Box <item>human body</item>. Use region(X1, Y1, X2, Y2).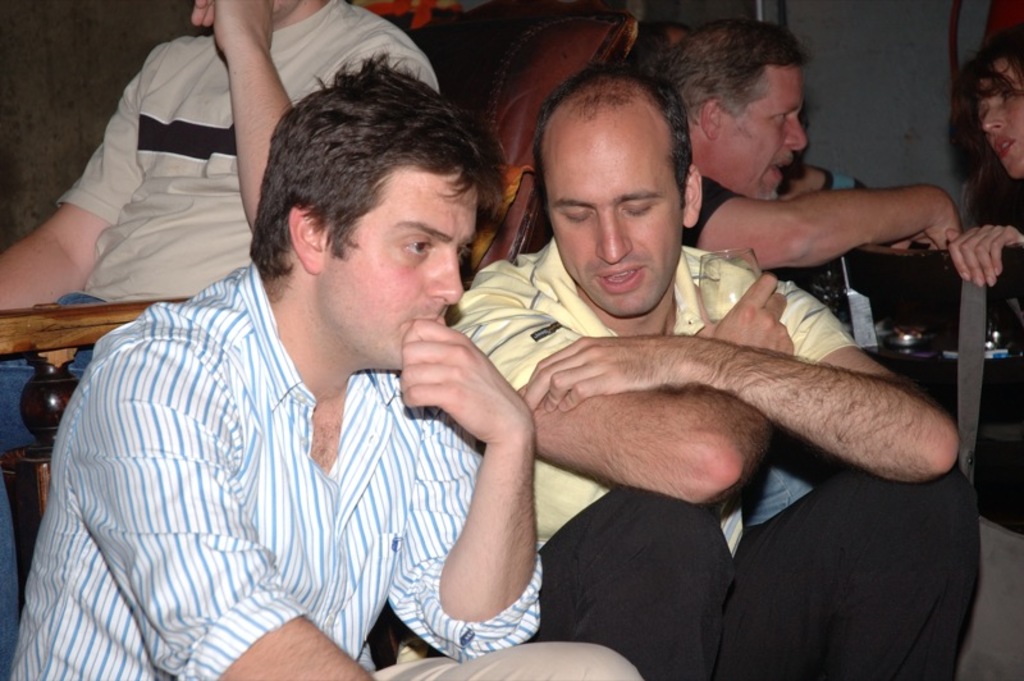
region(680, 163, 969, 278).
